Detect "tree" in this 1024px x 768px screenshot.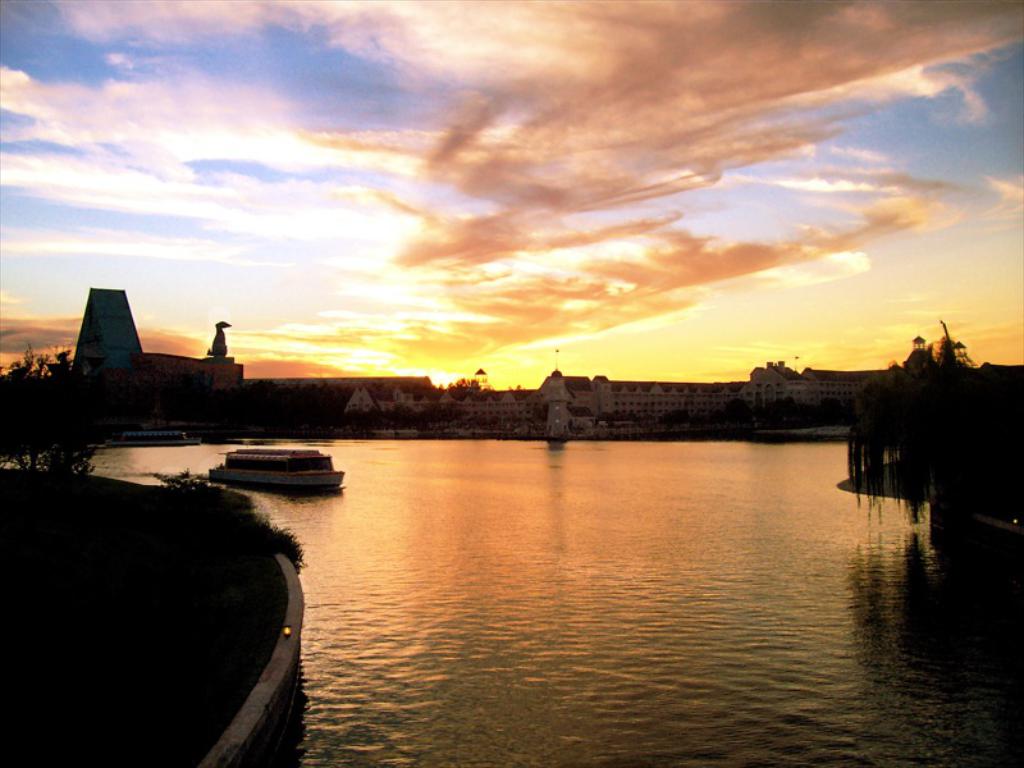
Detection: <box>842,319,1023,532</box>.
